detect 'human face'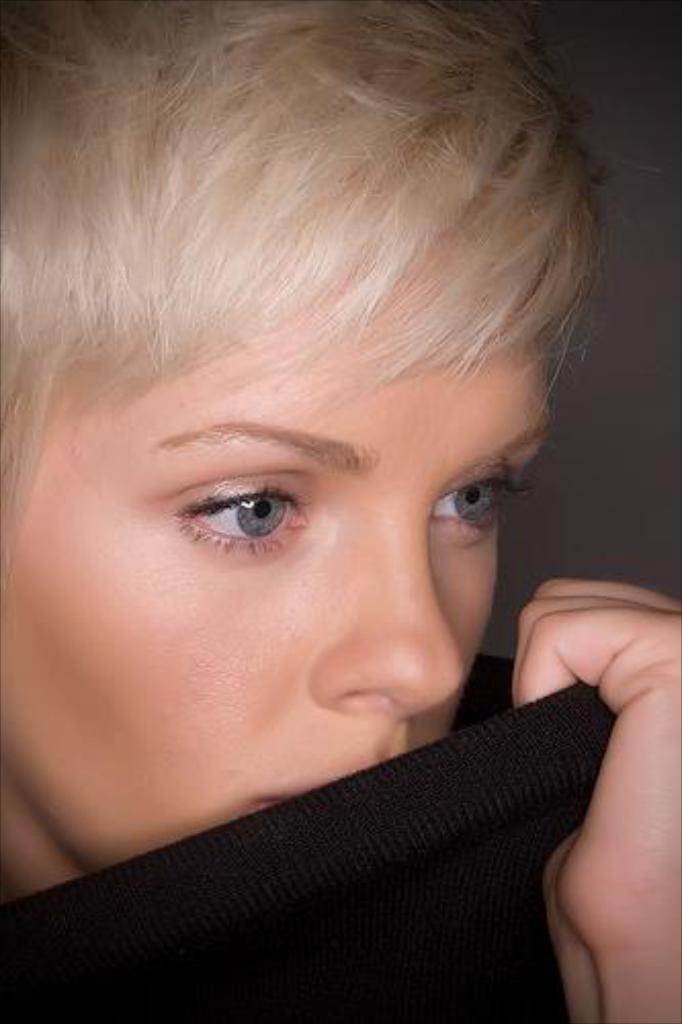
detection(0, 244, 545, 868)
